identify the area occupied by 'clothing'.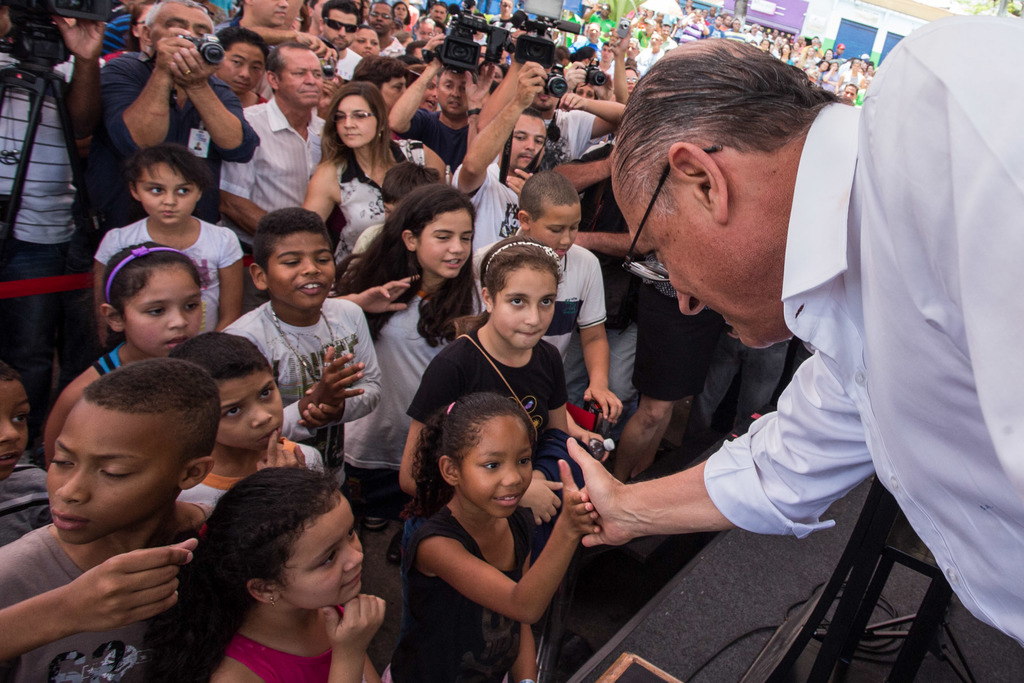
Area: BBox(177, 448, 323, 504).
